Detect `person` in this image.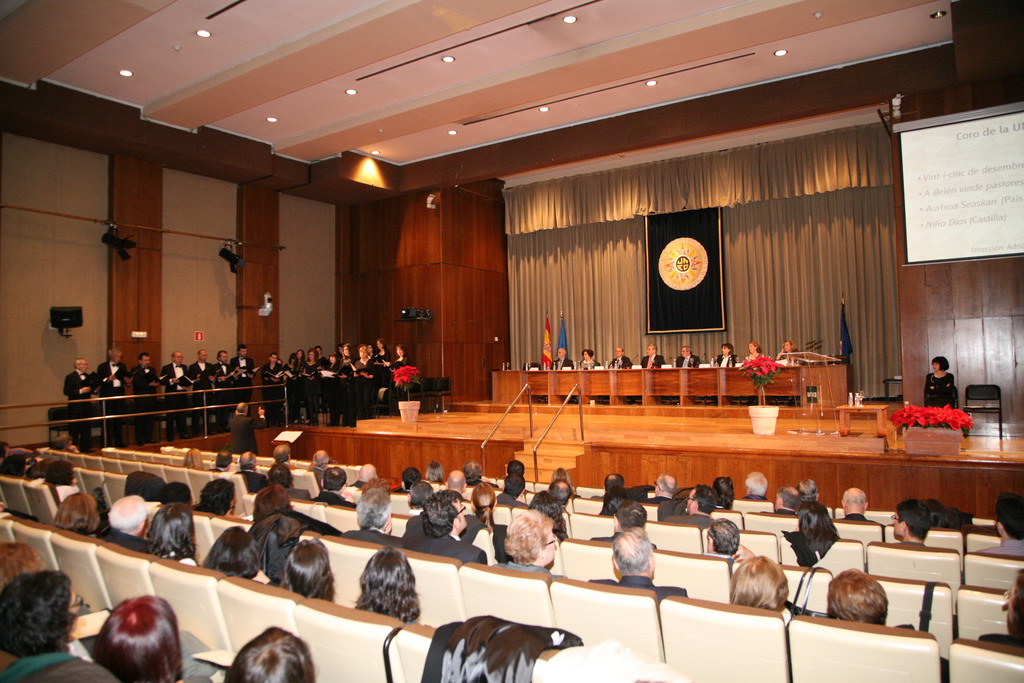
Detection: rect(742, 339, 767, 366).
